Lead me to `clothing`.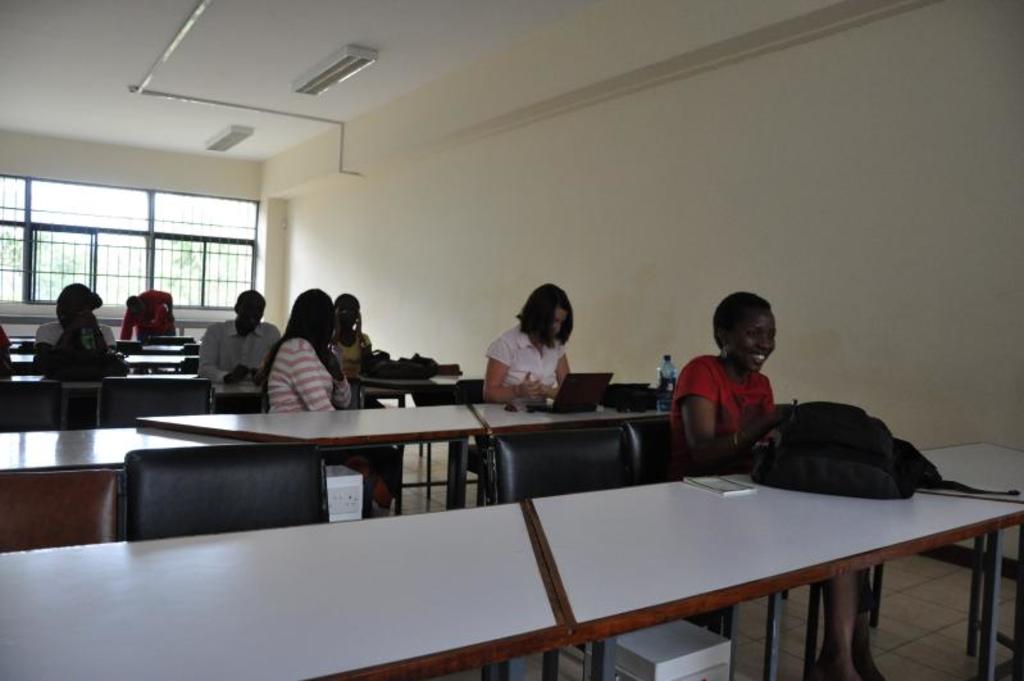
Lead to 483,328,568,408.
